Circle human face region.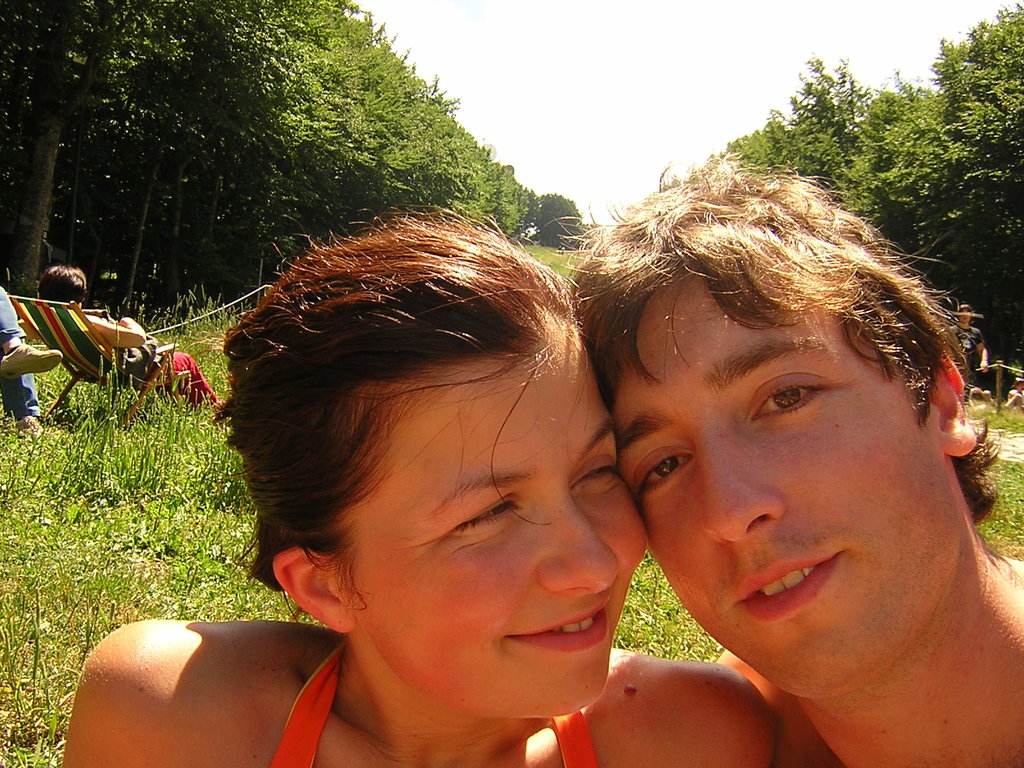
Region: 607, 271, 964, 701.
